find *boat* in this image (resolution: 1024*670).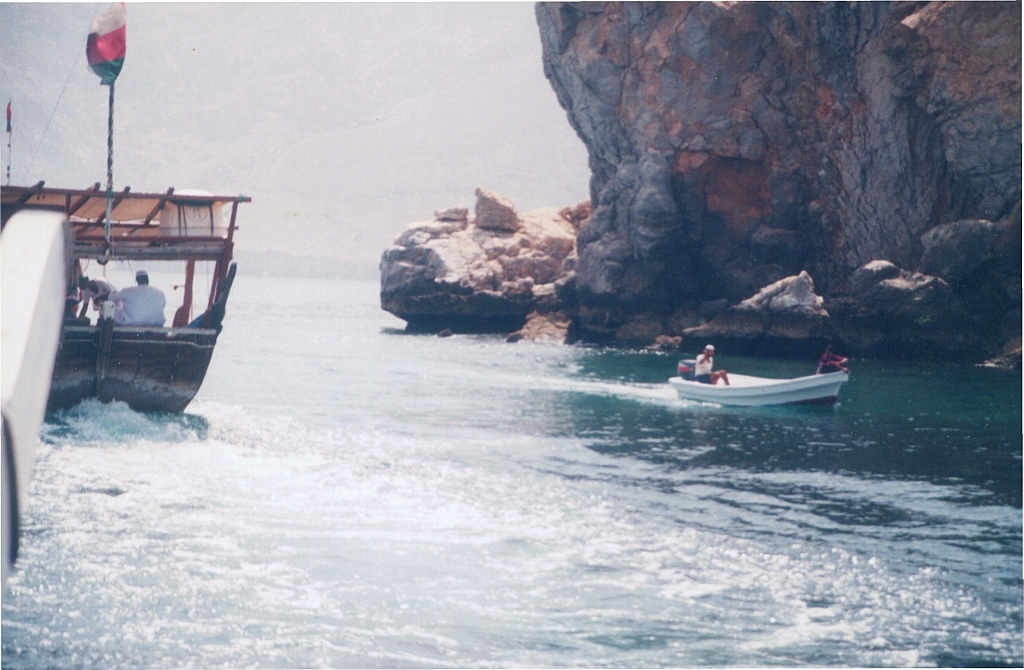
[677,340,861,408].
